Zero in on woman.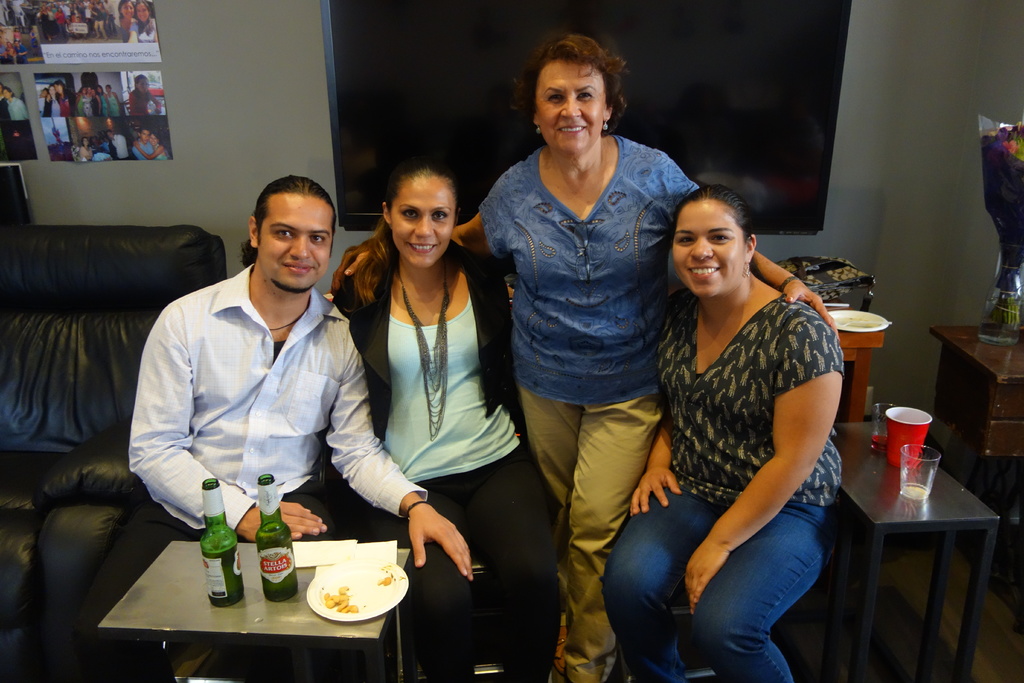
Zeroed in: detection(337, 145, 535, 620).
